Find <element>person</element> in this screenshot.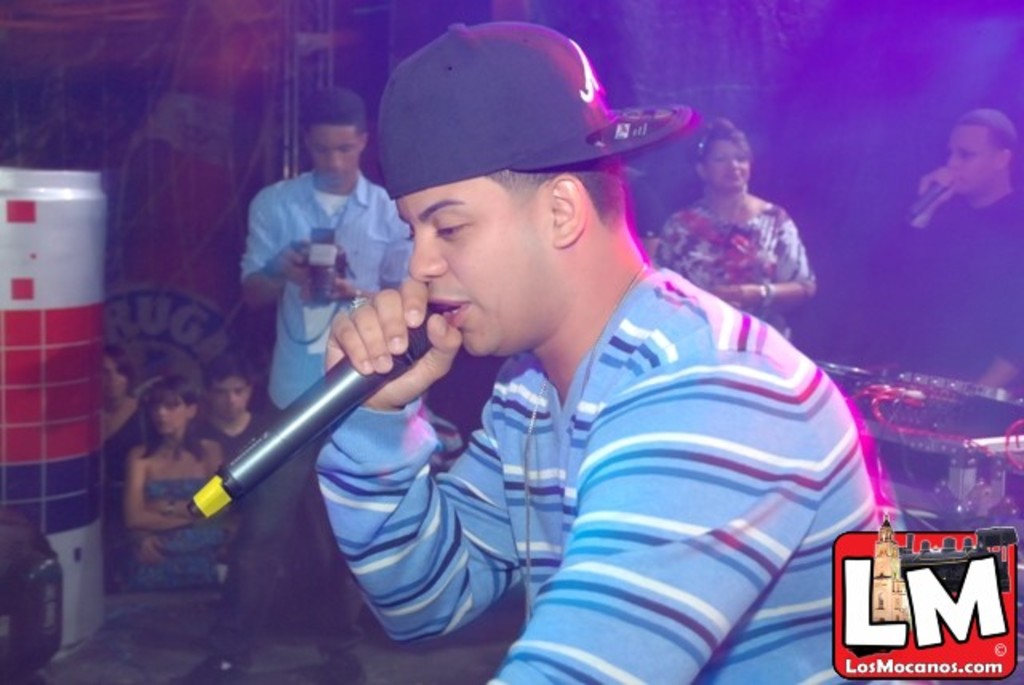
The bounding box for <element>person</element> is (left=894, top=104, right=1022, bottom=395).
